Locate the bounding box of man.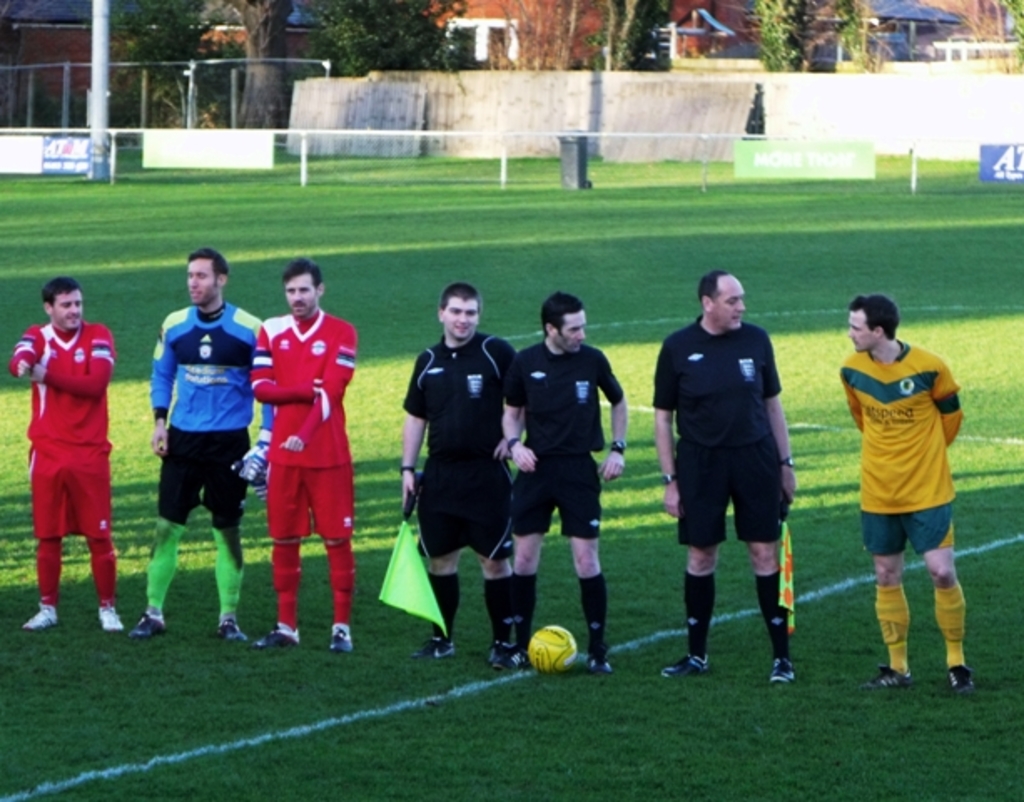
Bounding box: <box>247,257,359,652</box>.
